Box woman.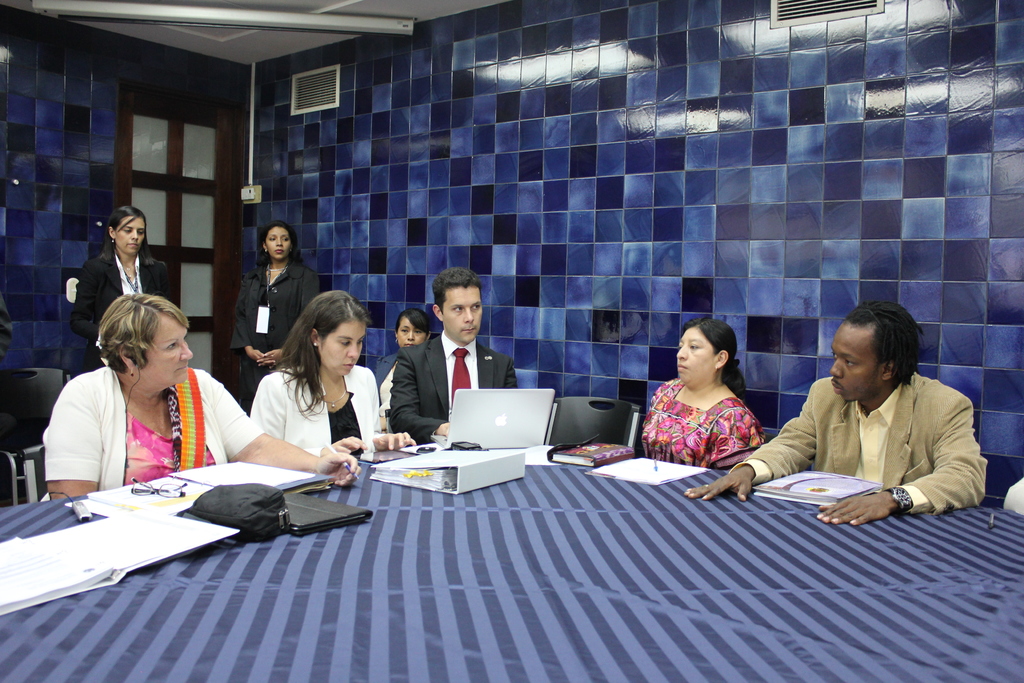
<box>648,315,778,504</box>.
